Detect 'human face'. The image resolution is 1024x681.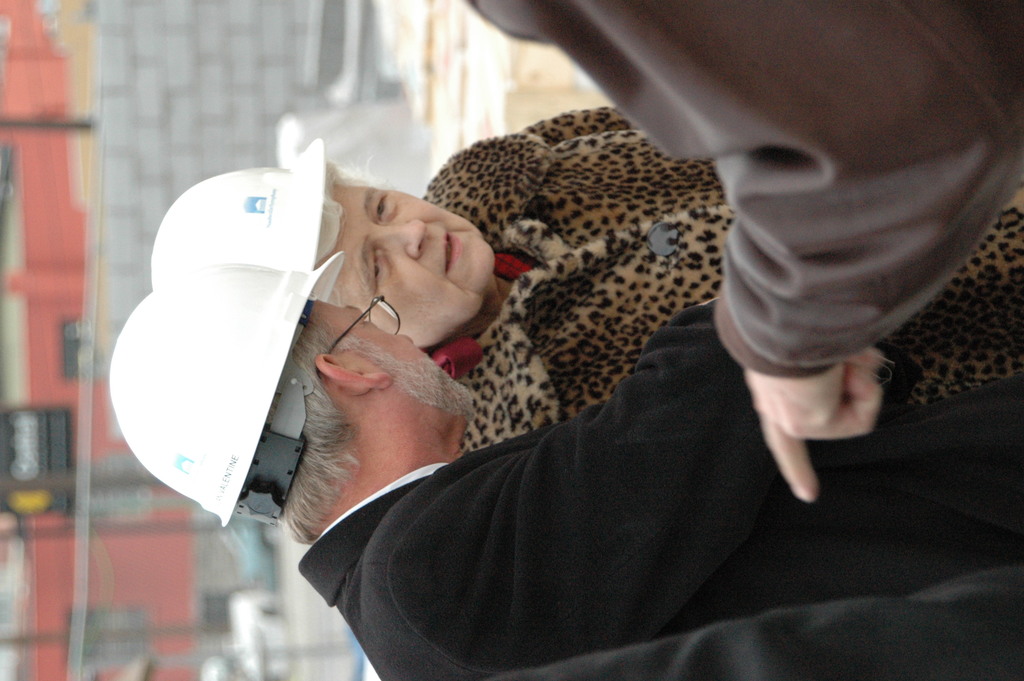
region(307, 300, 472, 429).
